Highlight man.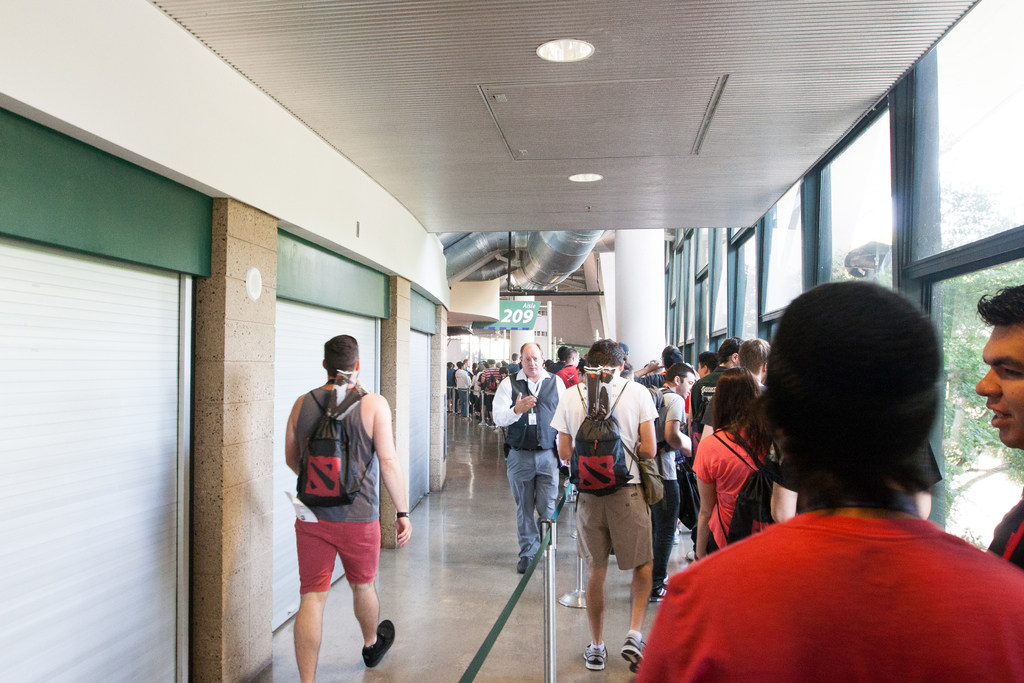
Highlighted region: bbox(982, 280, 1023, 591).
